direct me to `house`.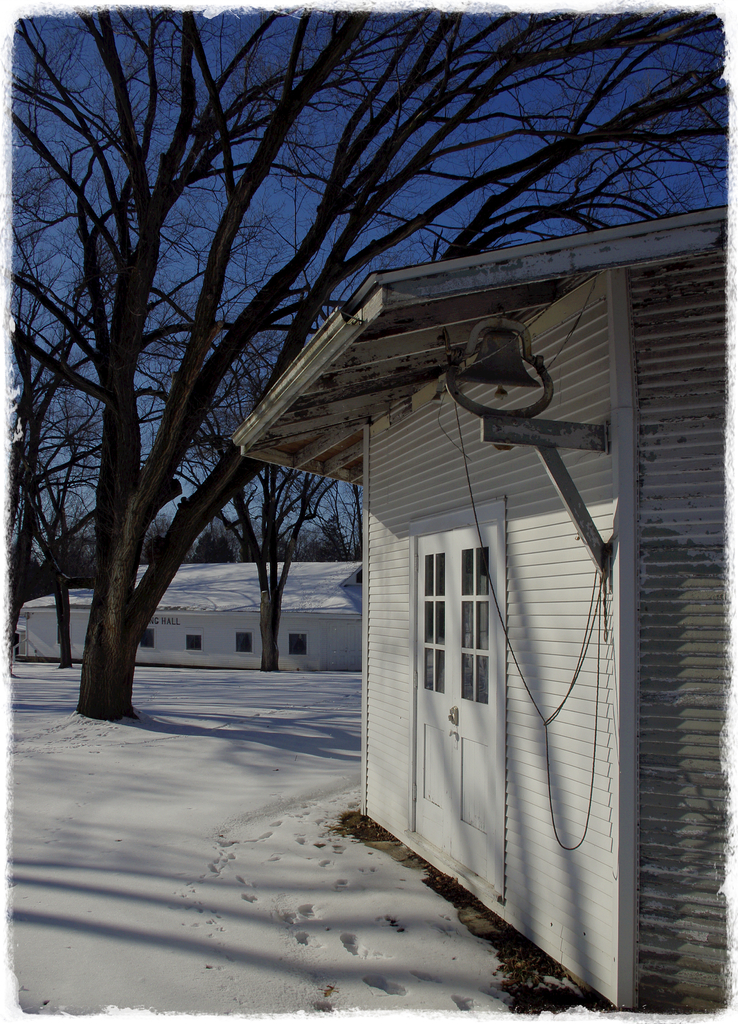
Direction: 44/89/675/905.
